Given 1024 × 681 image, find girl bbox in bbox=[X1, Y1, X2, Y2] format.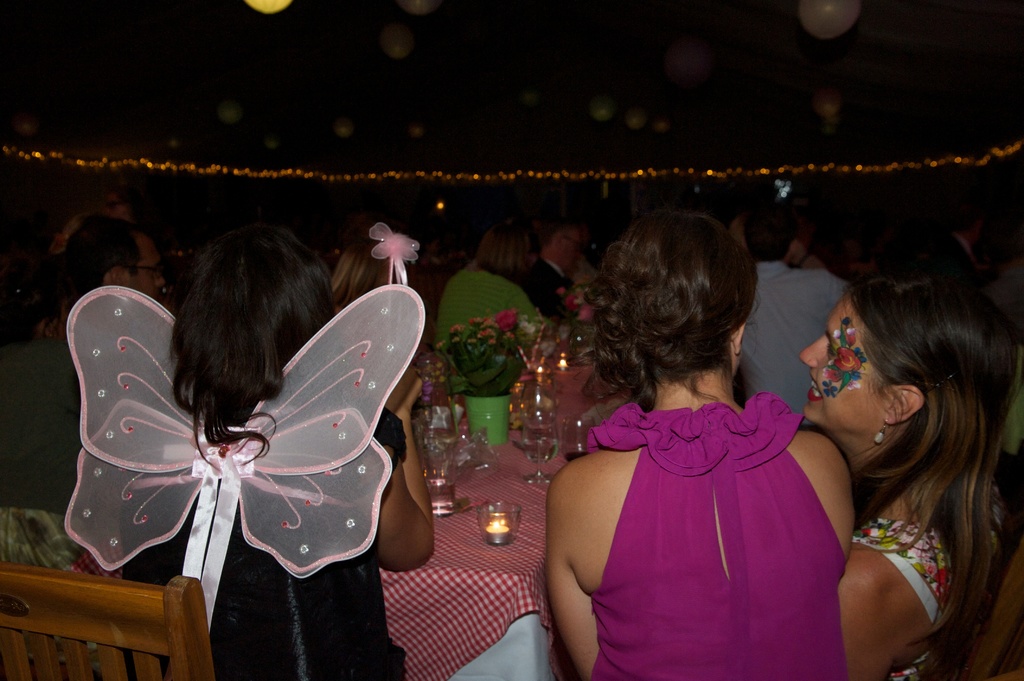
bbox=[67, 220, 434, 680].
